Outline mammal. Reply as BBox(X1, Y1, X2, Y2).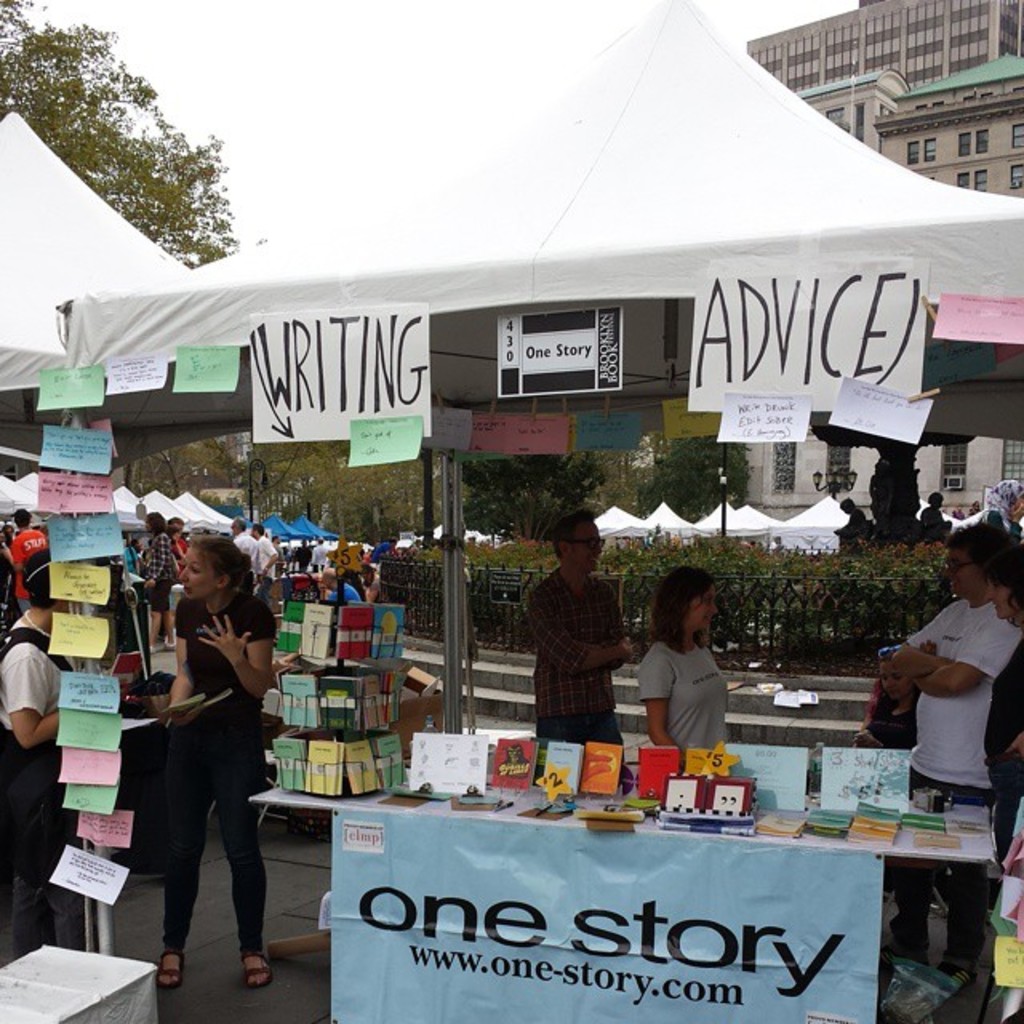
BBox(2, 506, 45, 610).
